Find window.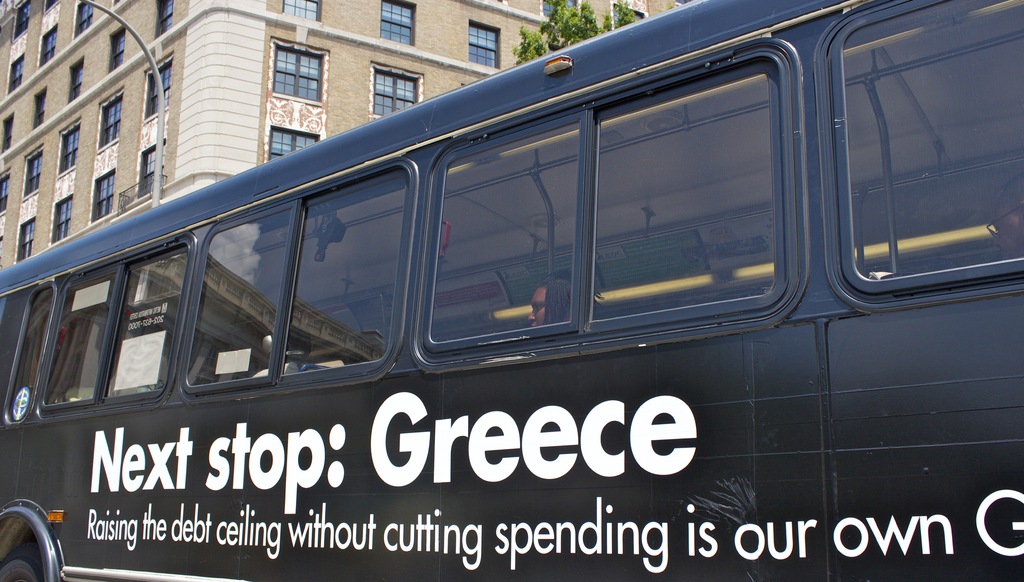
rect(541, 0, 576, 19).
